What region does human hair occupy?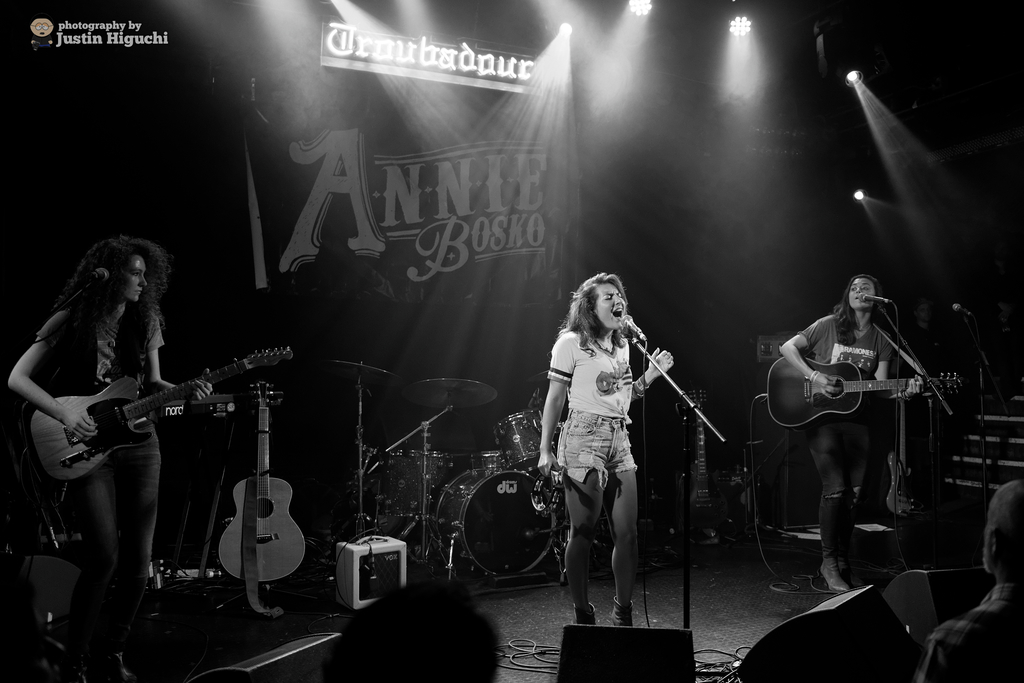
detection(829, 277, 881, 345).
